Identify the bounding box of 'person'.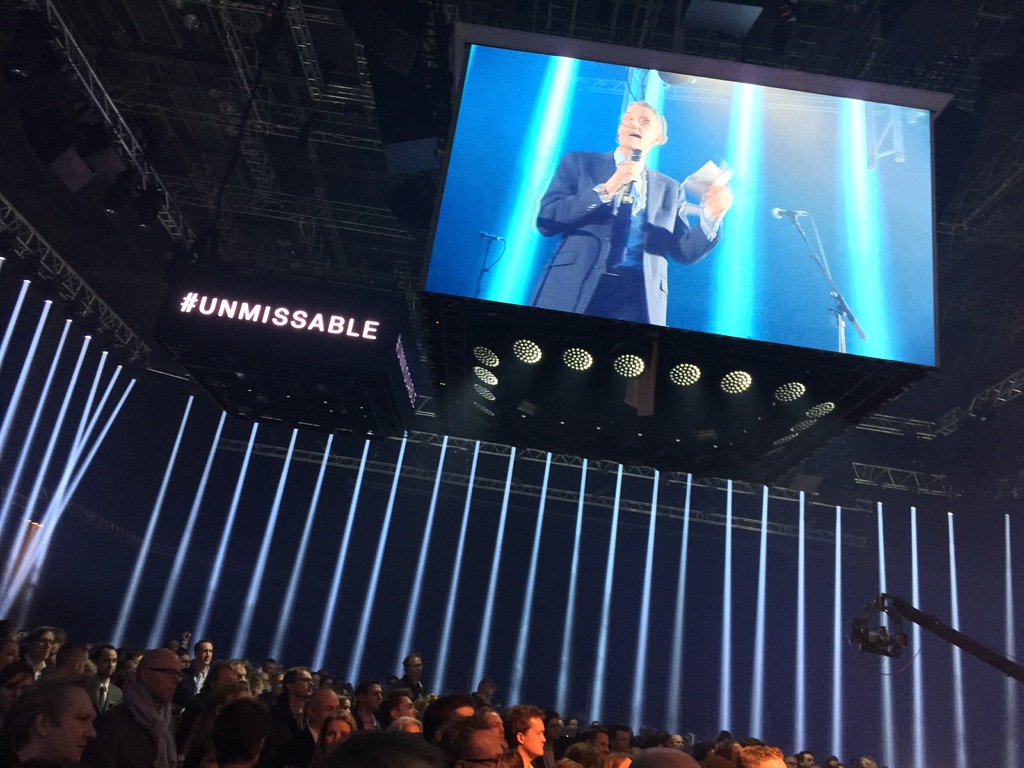
[x1=208, y1=653, x2=263, y2=710].
